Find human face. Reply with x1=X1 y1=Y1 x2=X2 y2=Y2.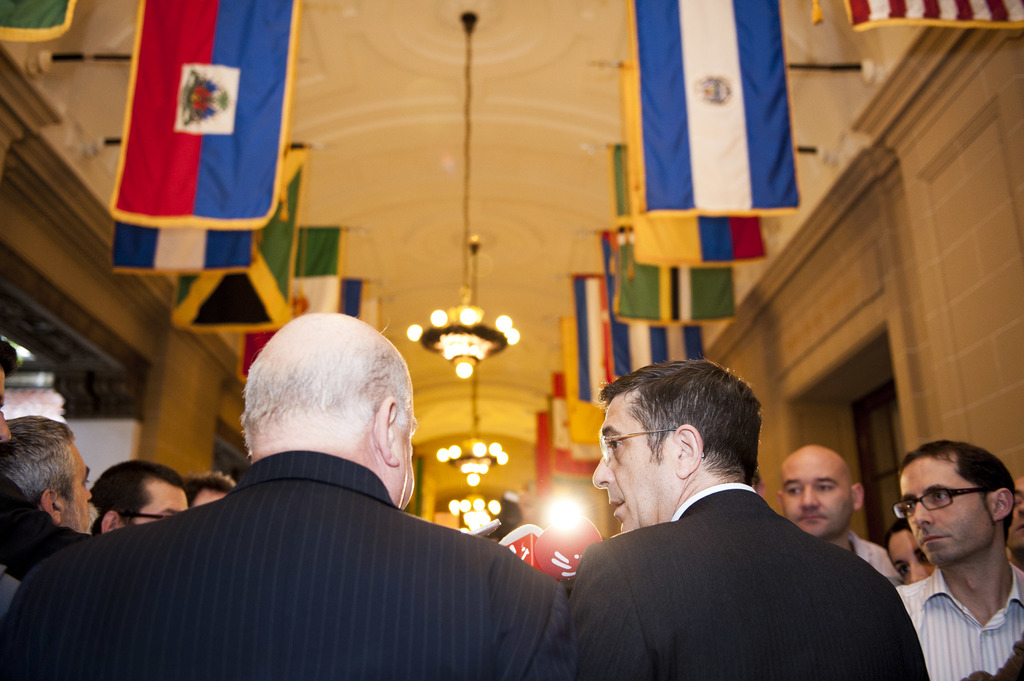
x1=776 y1=456 x2=855 y2=543.
